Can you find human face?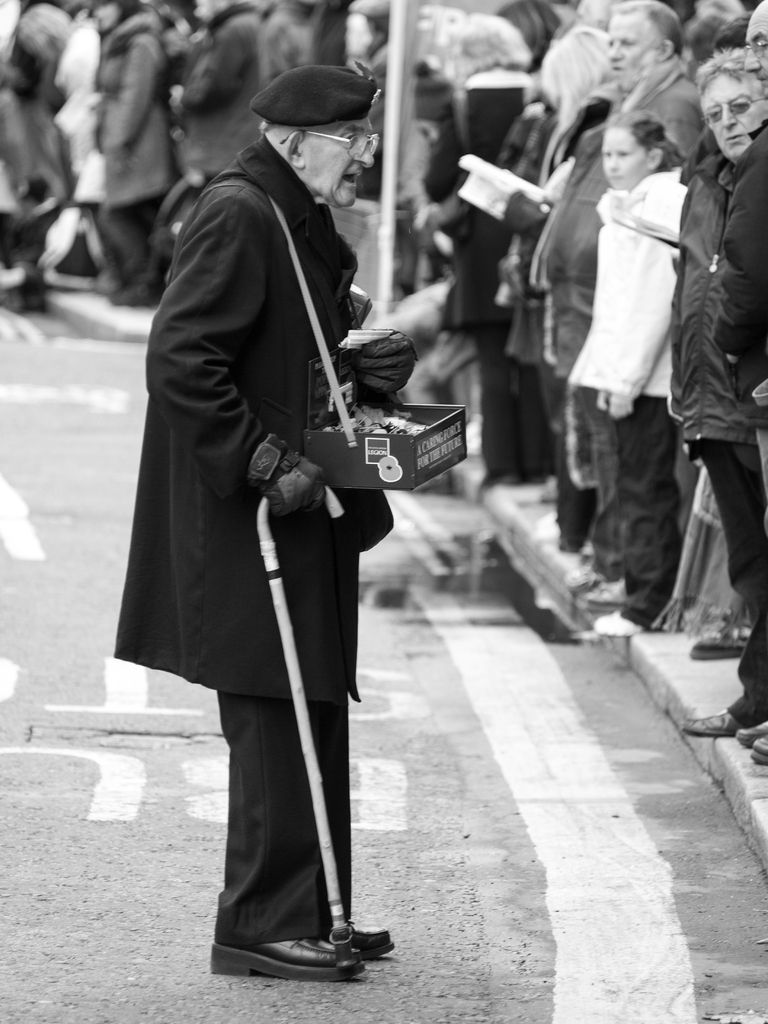
Yes, bounding box: crop(313, 123, 380, 207).
